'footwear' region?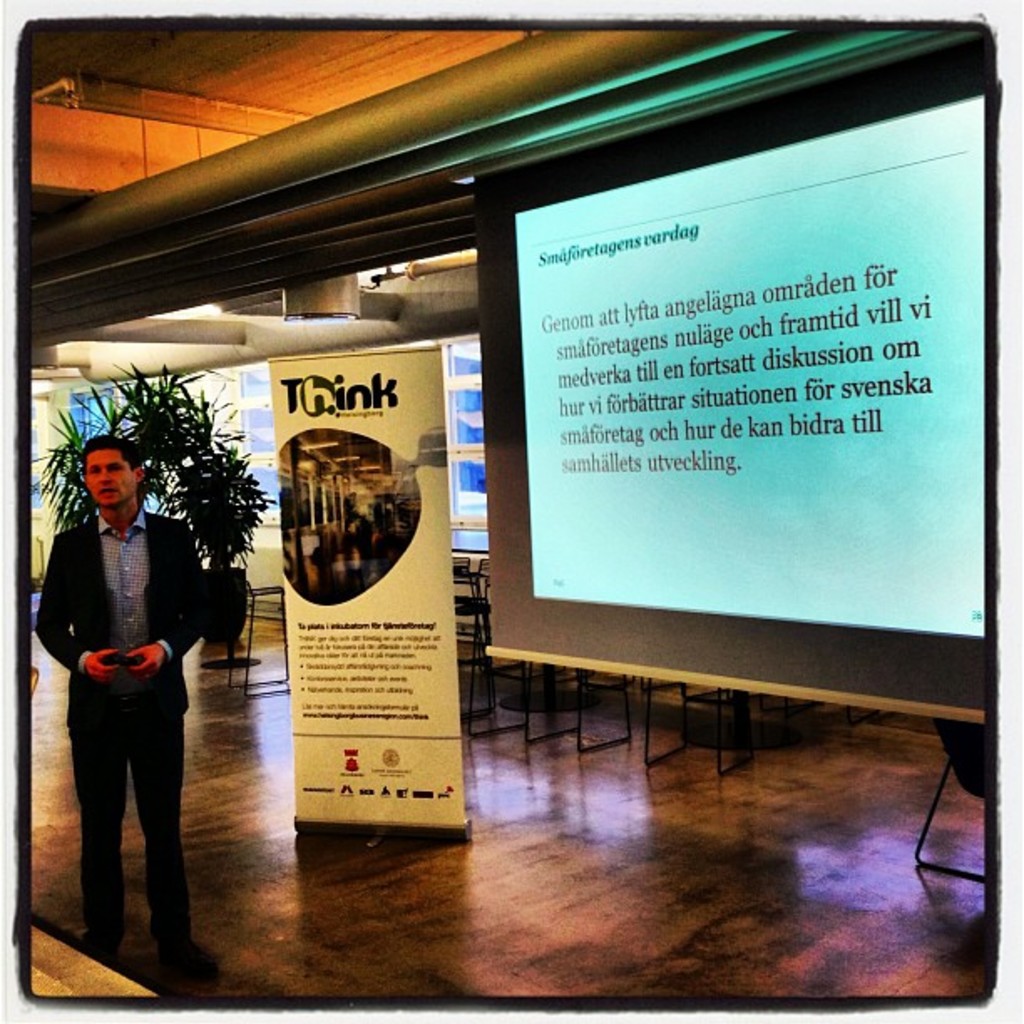
region(162, 937, 216, 989)
